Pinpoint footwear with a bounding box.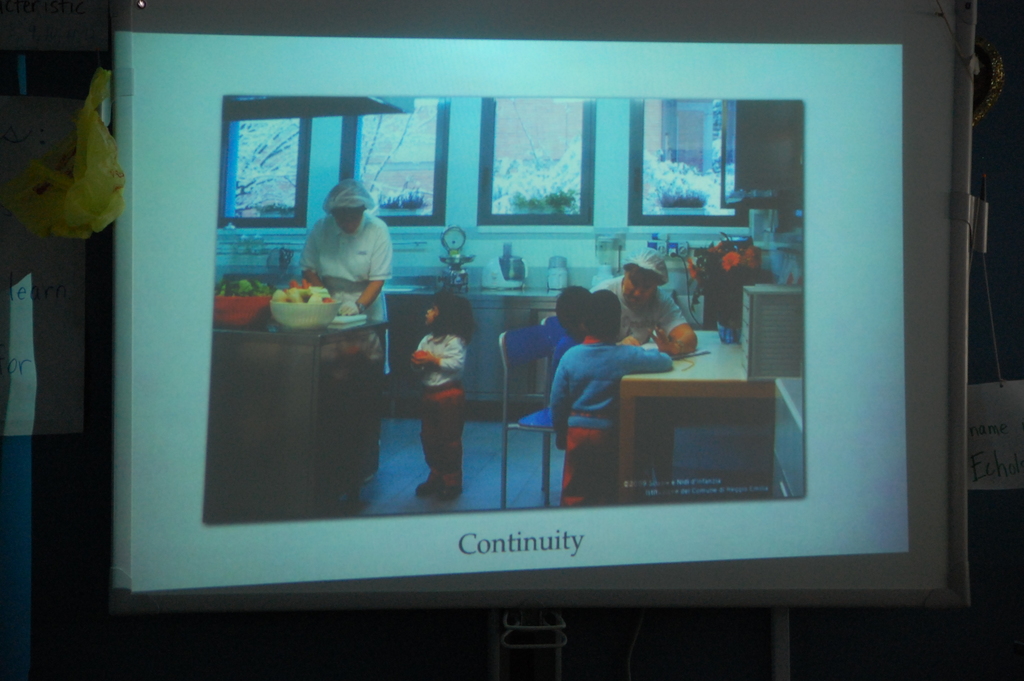
rect(434, 470, 452, 510).
